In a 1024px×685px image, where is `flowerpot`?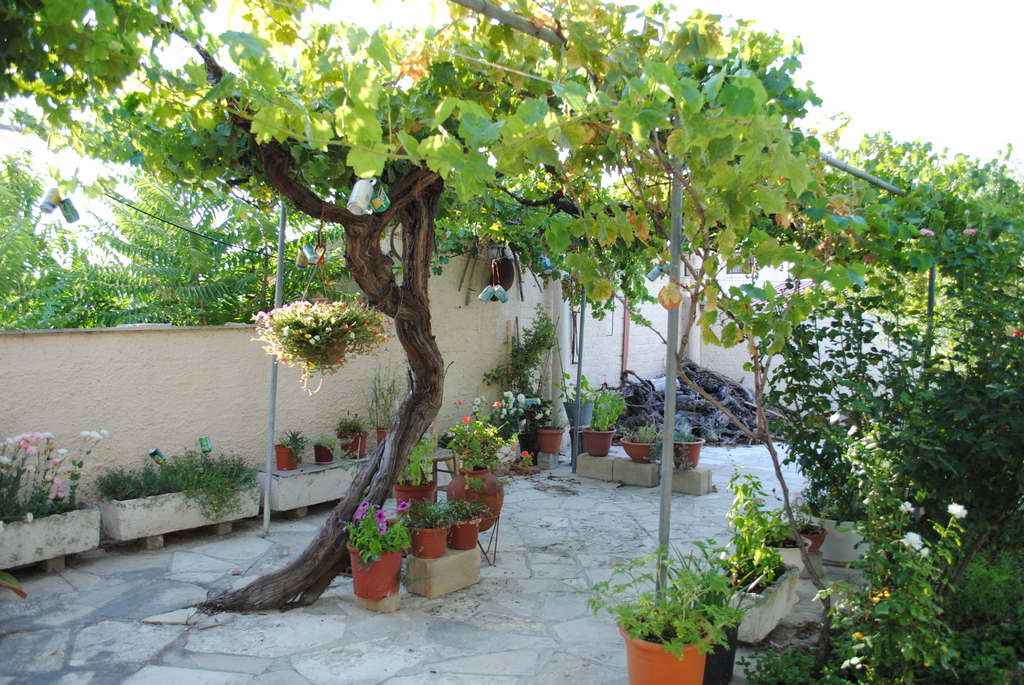
[left=579, top=422, right=616, bottom=457].
